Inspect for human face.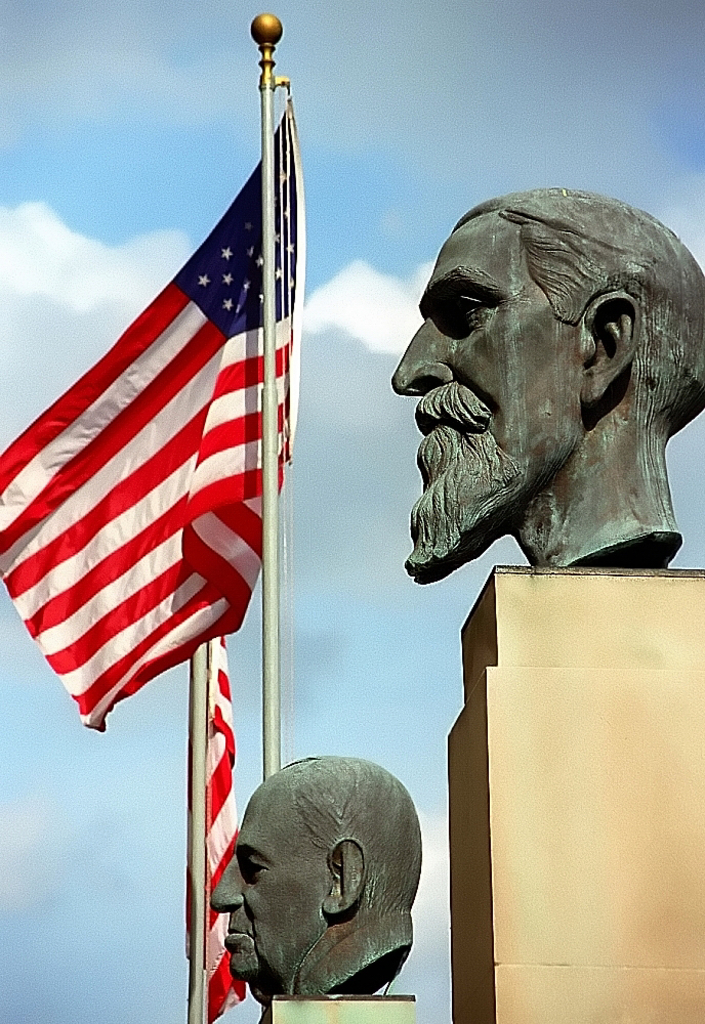
Inspection: l=207, t=764, r=333, b=985.
